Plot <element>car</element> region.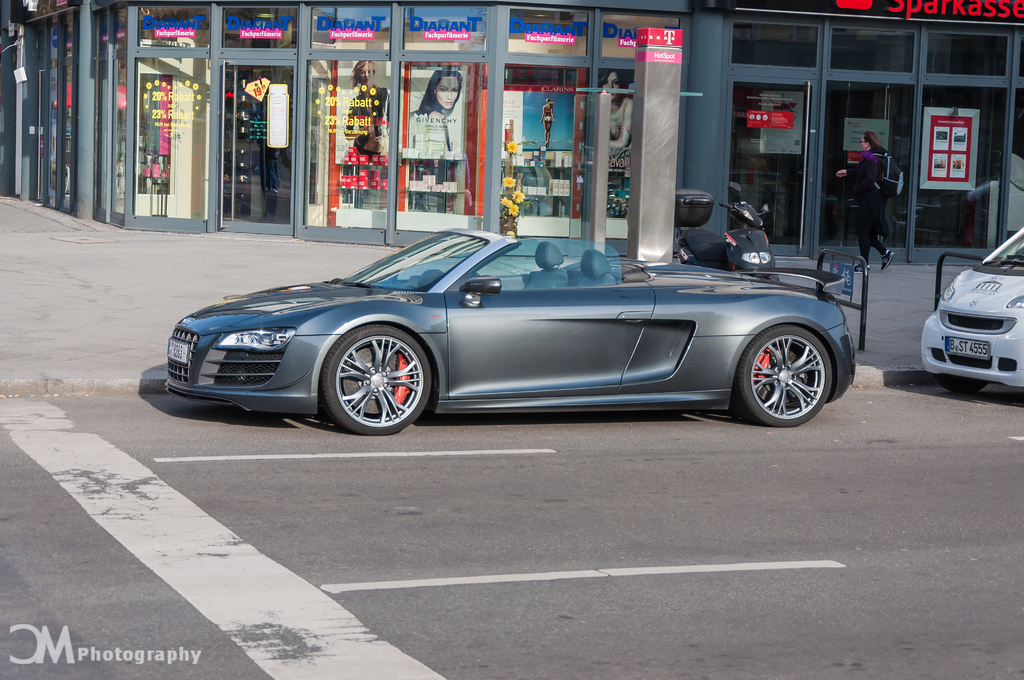
Plotted at select_region(920, 228, 1023, 389).
